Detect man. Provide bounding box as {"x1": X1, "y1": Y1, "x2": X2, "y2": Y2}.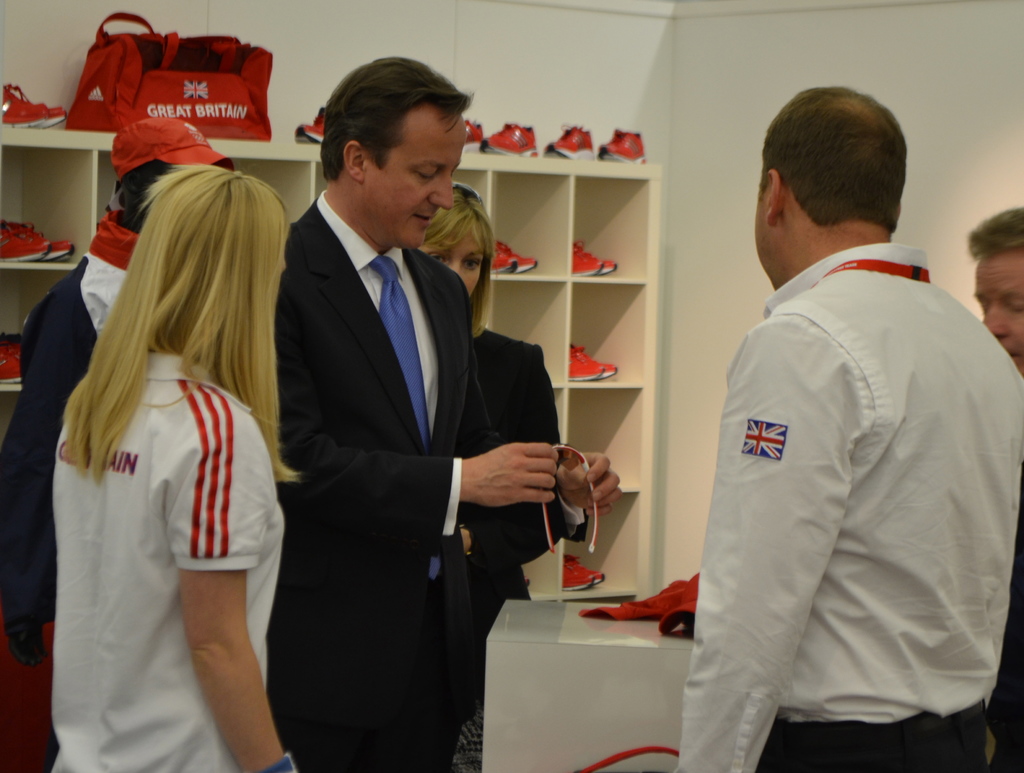
{"x1": 0, "y1": 106, "x2": 232, "y2": 675}.
